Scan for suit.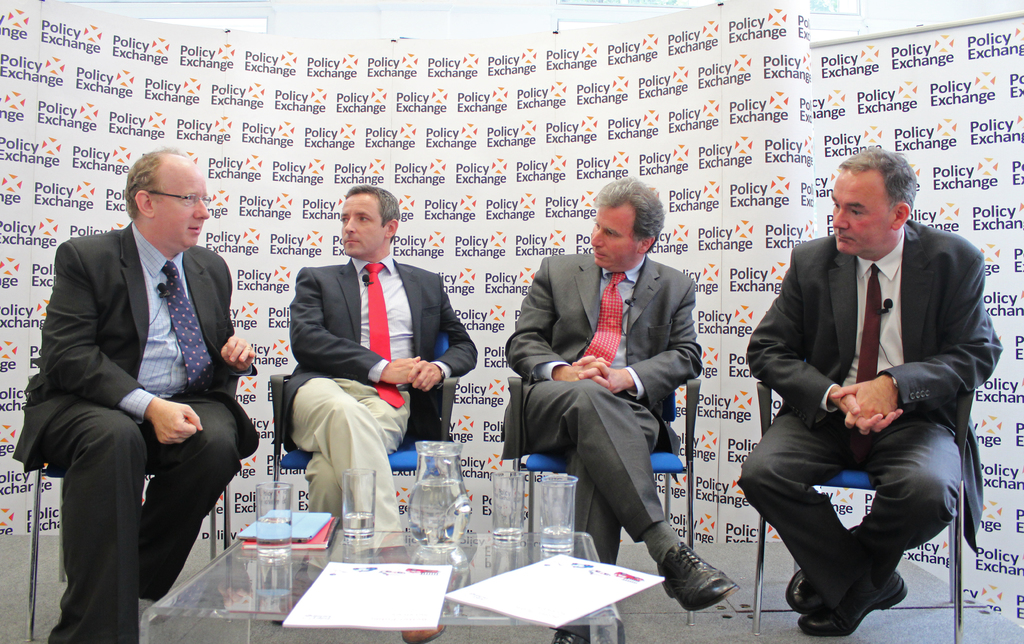
Scan result: rect(739, 219, 1000, 610).
